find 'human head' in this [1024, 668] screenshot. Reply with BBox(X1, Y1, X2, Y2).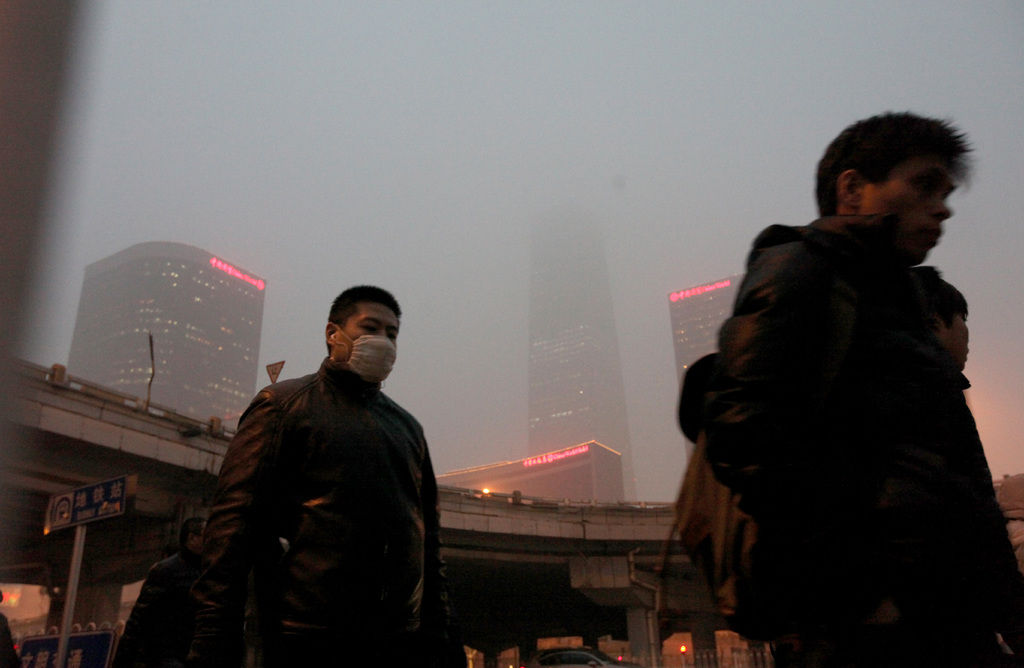
BBox(930, 276, 968, 369).
